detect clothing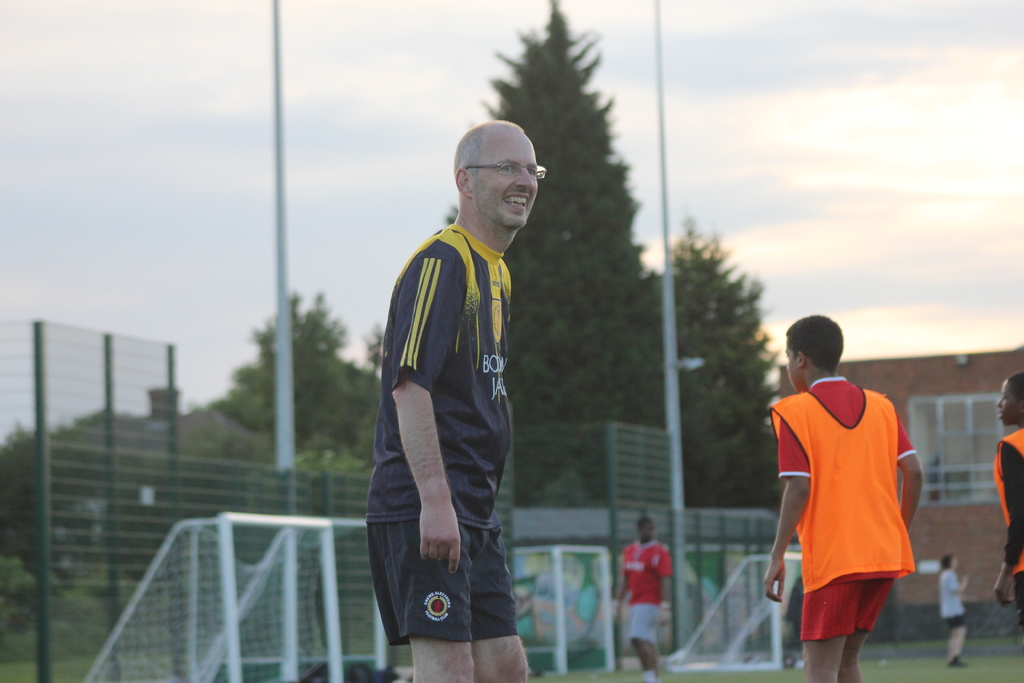
[x1=940, y1=570, x2=967, y2=630]
